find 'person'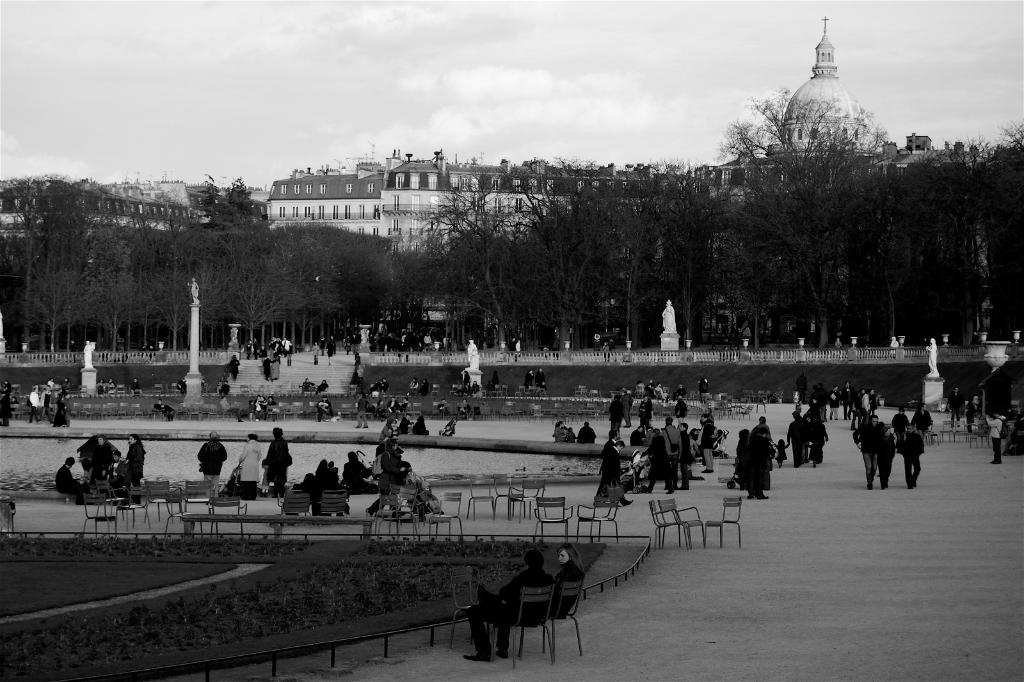
(870, 387, 879, 413)
